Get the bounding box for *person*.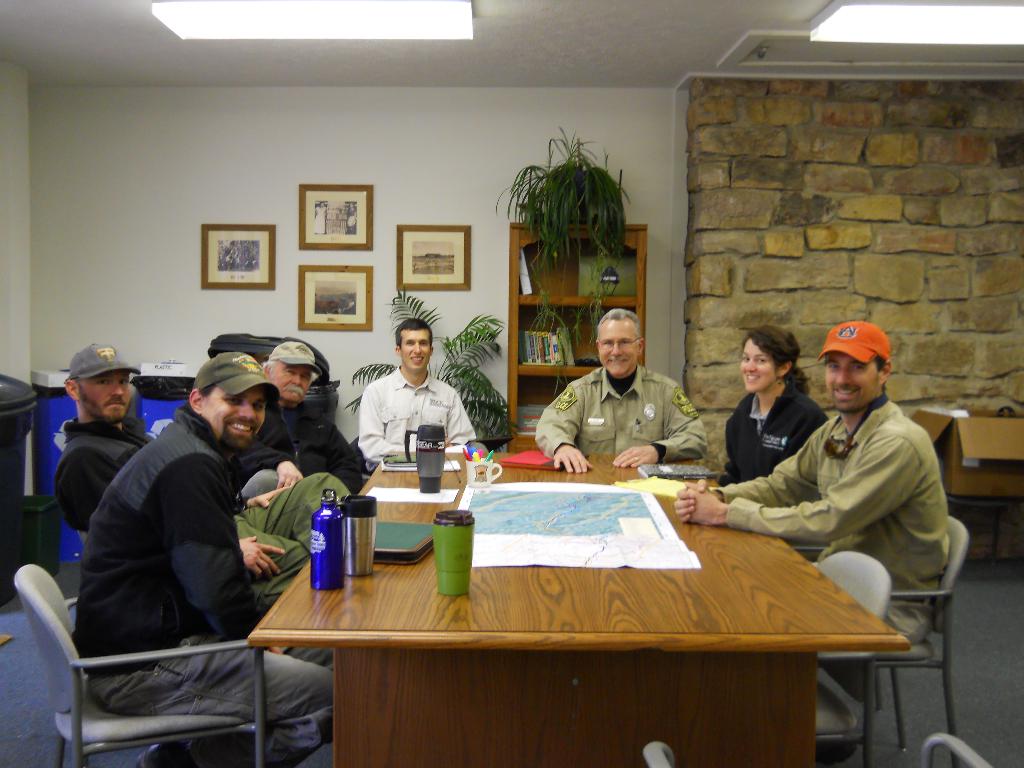
(left=548, top=310, right=700, bottom=493).
